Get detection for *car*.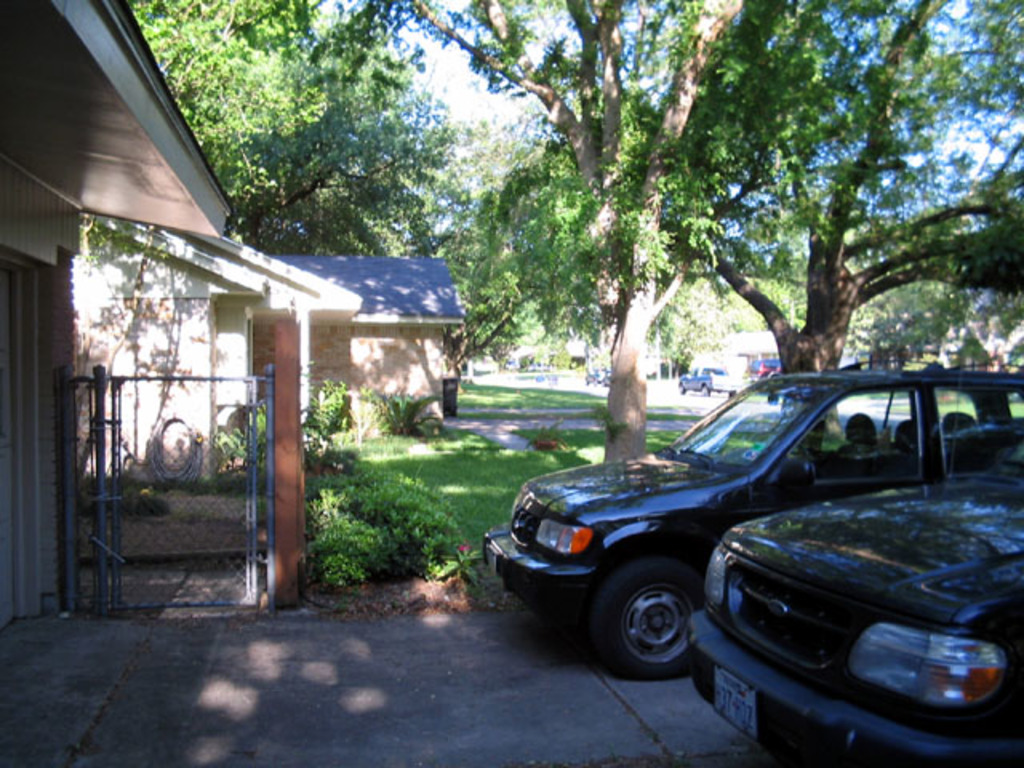
Detection: l=686, t=355, r=1022, b=766.
